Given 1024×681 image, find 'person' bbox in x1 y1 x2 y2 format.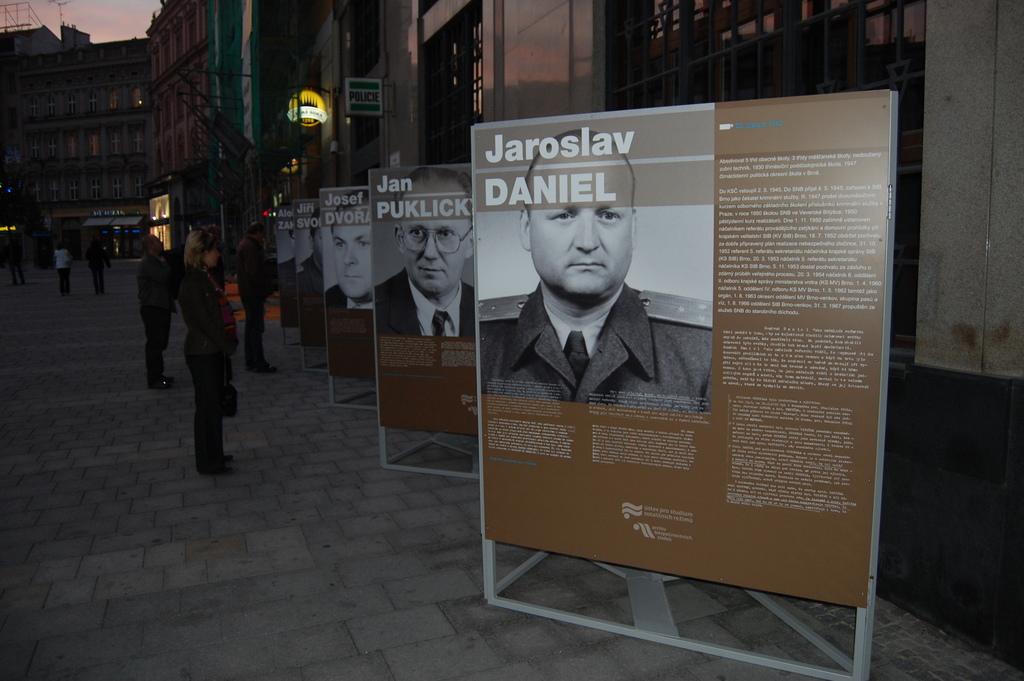
479 133 716 415.
